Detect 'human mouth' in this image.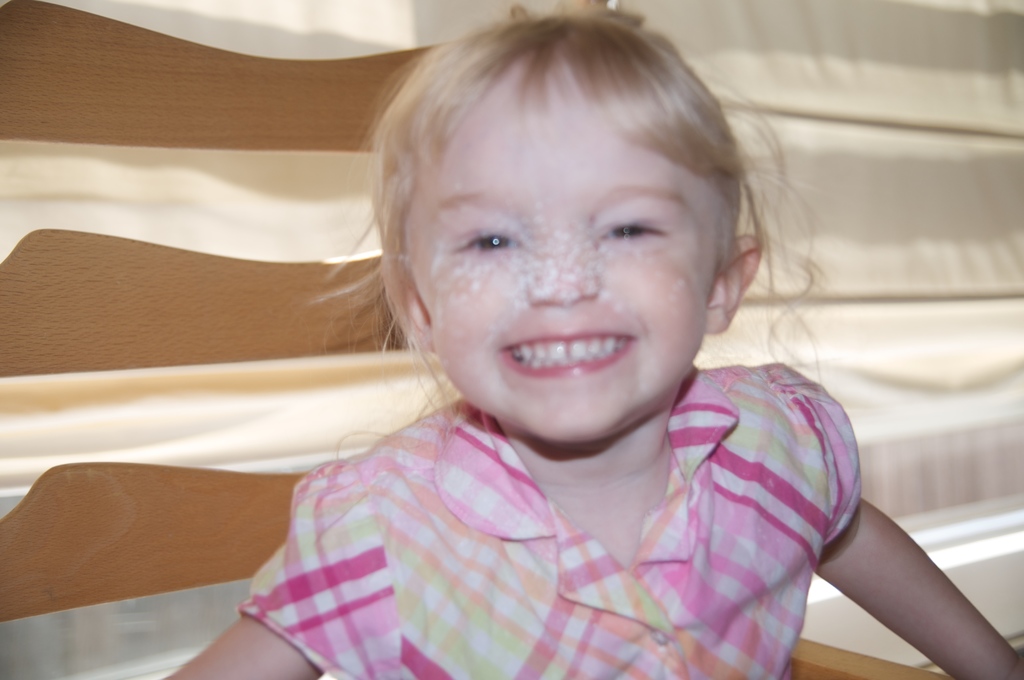
Detection: (500,332,635,378).
